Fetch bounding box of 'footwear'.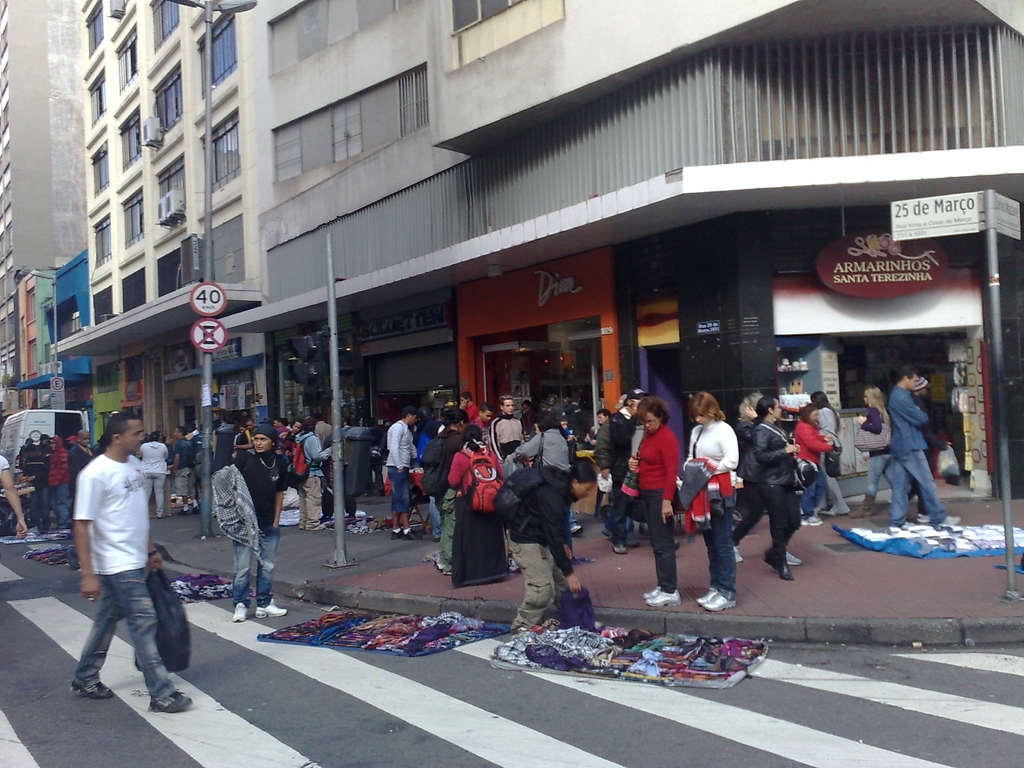
Bbox: [x1=800, y1=516, x2=822, y2=528].
